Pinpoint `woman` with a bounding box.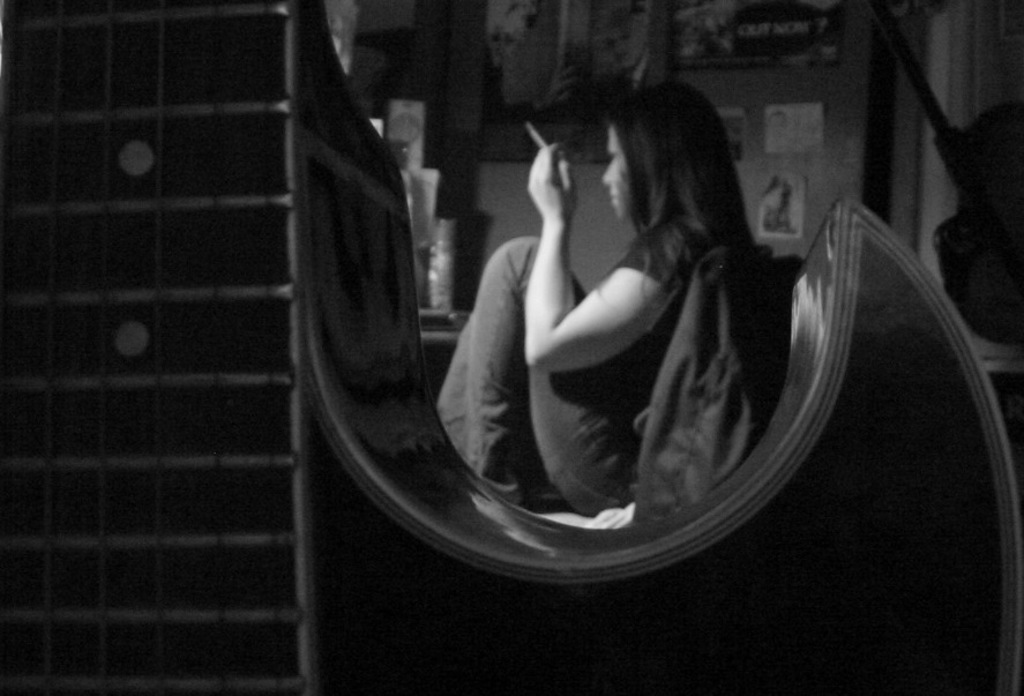
rect(435, 60, 800, 554).
